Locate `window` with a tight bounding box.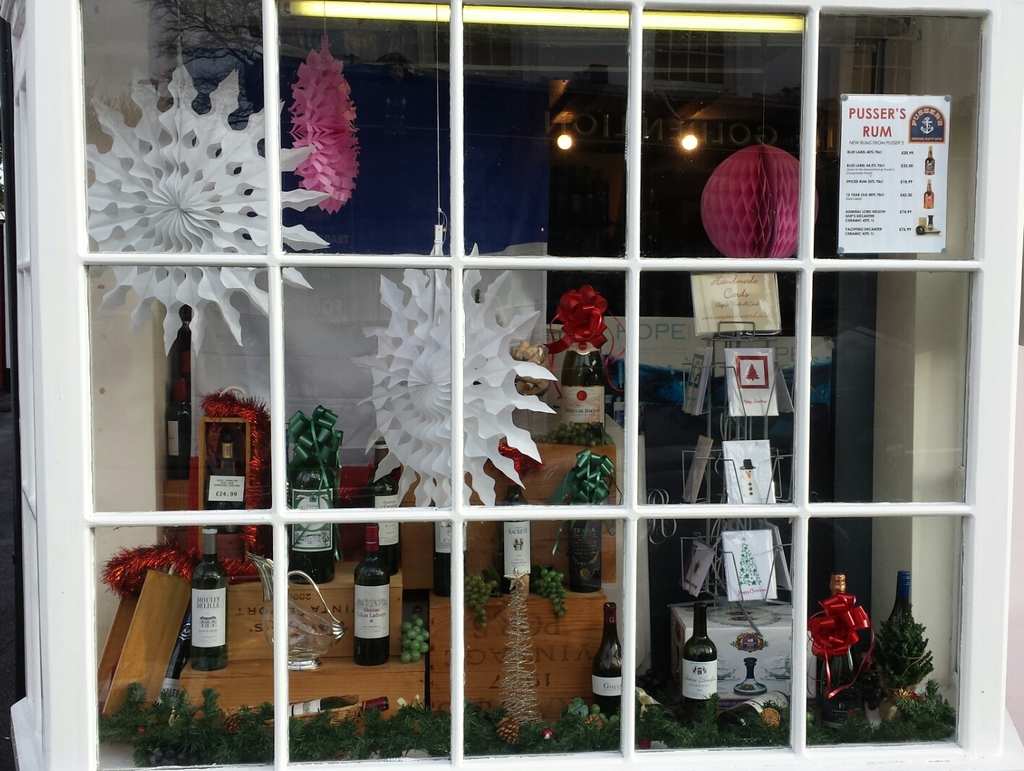
rect(37, 0, 1005, 770).
